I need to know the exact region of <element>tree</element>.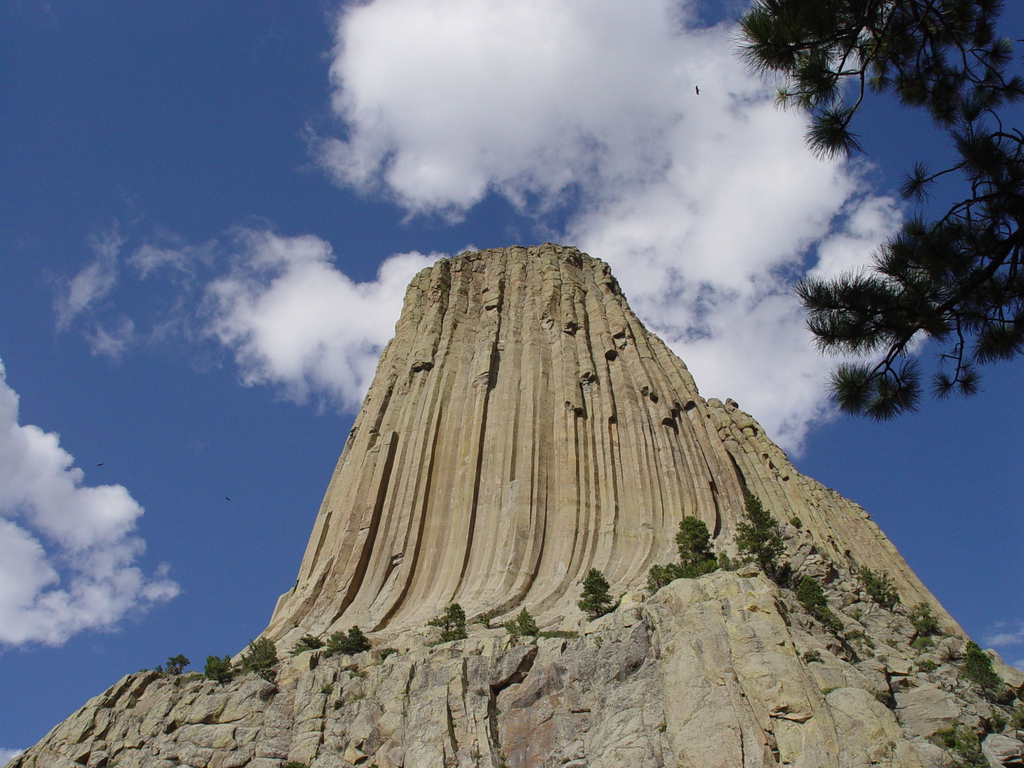
Region: <box>504,604,542,637</box>.
